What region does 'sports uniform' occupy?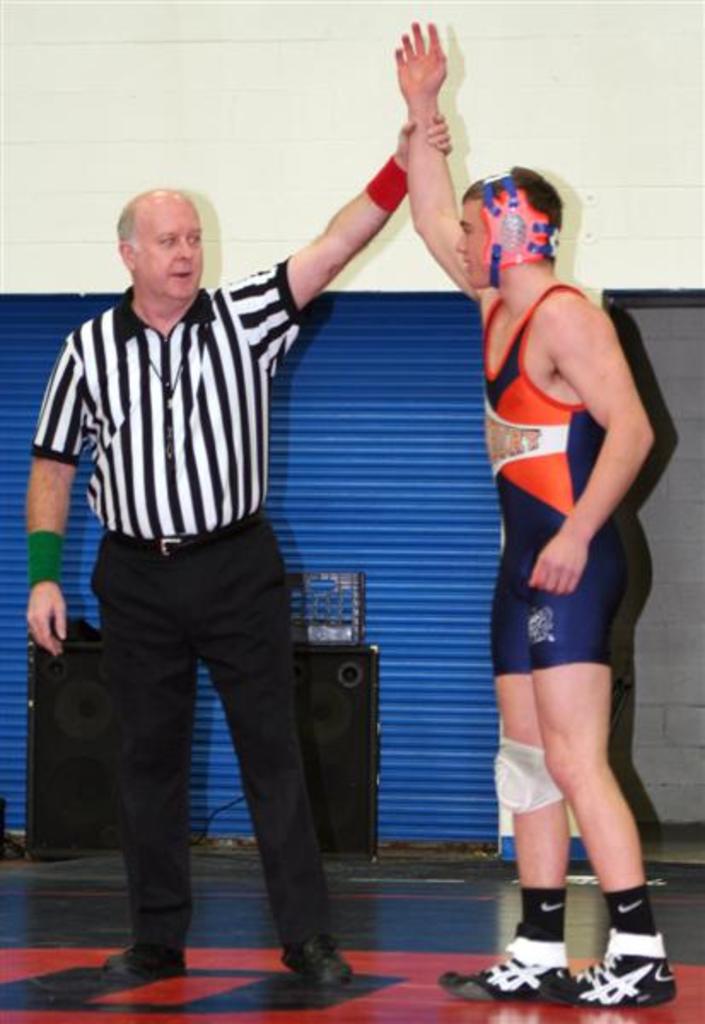
bbox=(32, 256, 343, 951).
